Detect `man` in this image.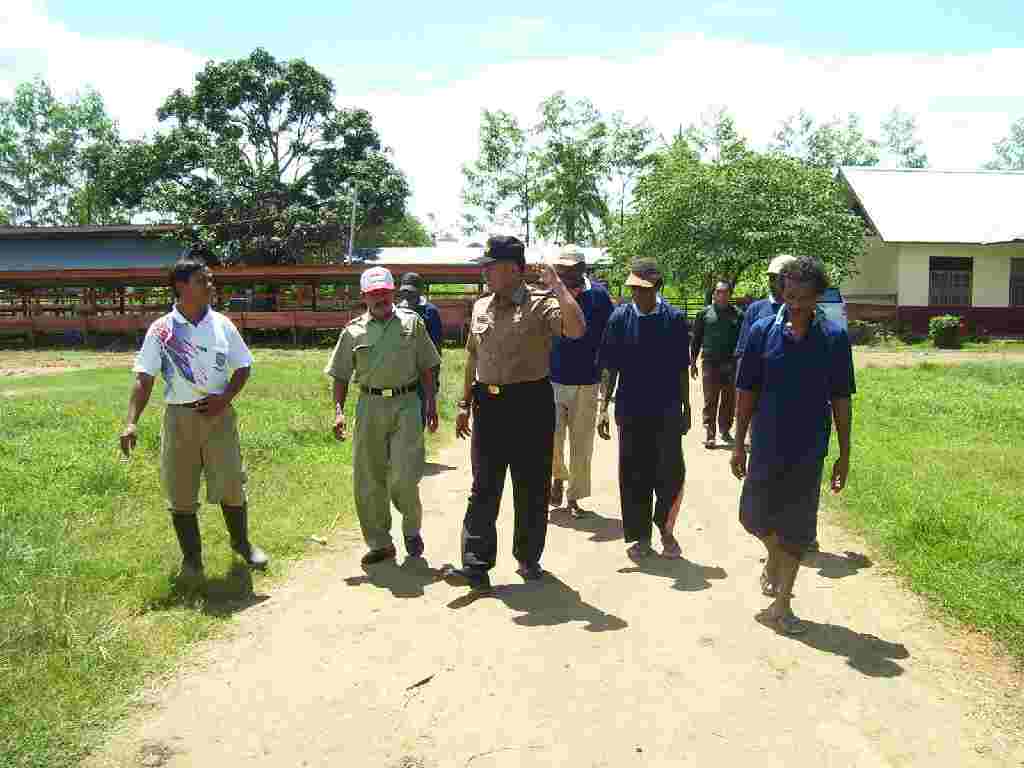
Detection: pyautogui.locateOnScreen(120, 275, 251, 572).
